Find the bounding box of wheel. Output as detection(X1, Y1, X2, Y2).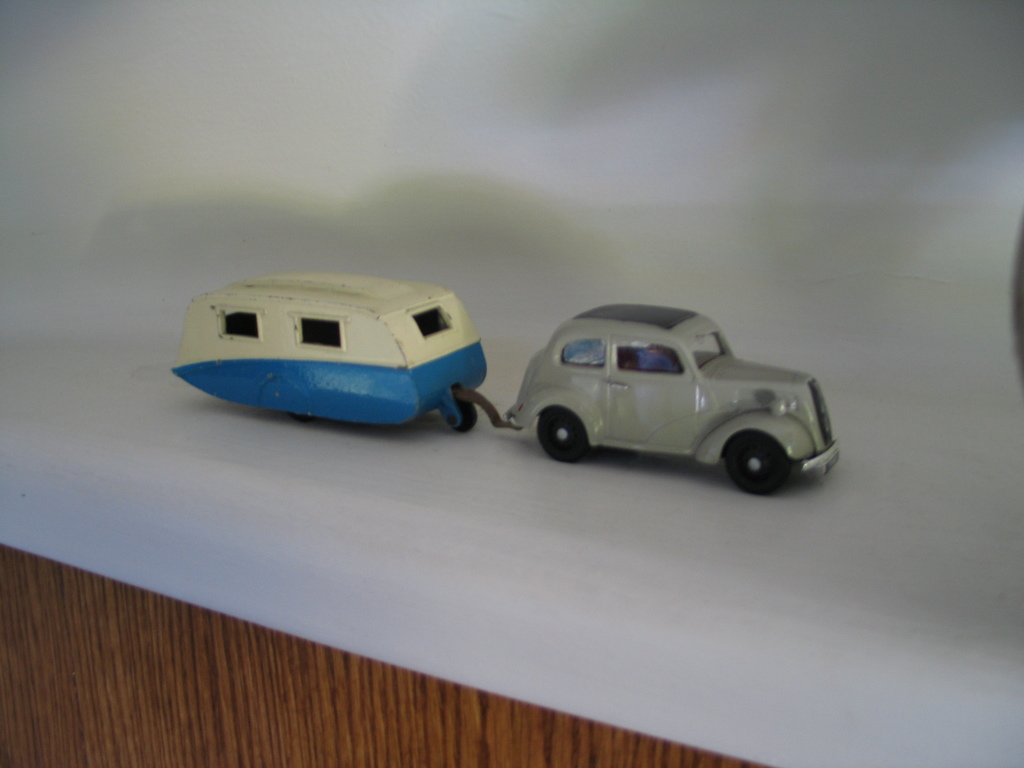
detection(537, 408, 591, 460).
